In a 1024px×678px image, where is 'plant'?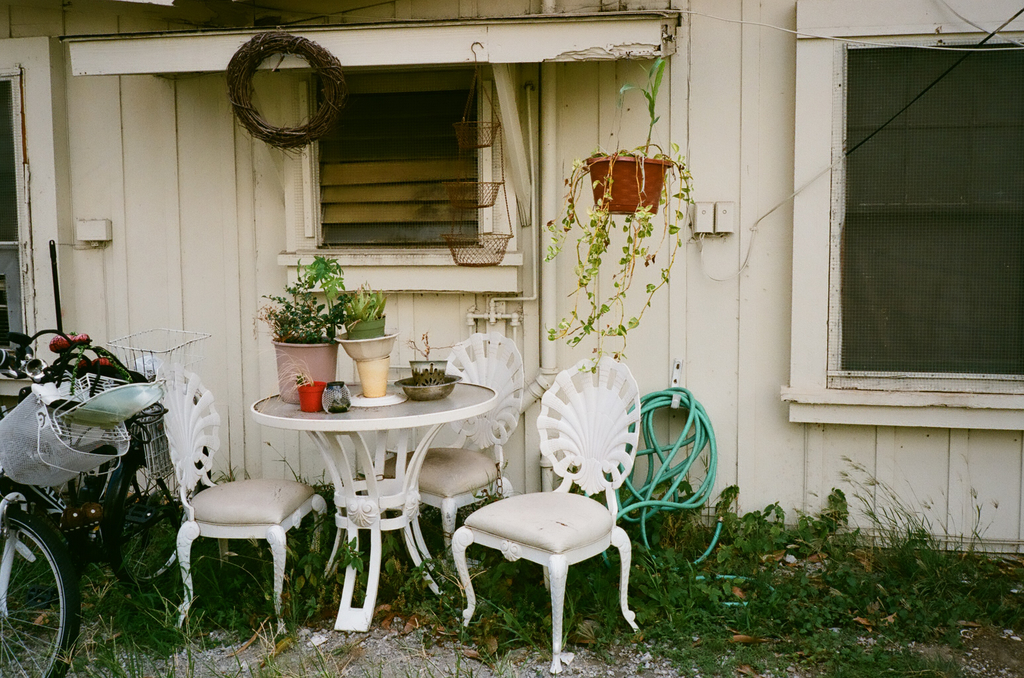
<bbox>618, 51, 660, 161</bbox>.
